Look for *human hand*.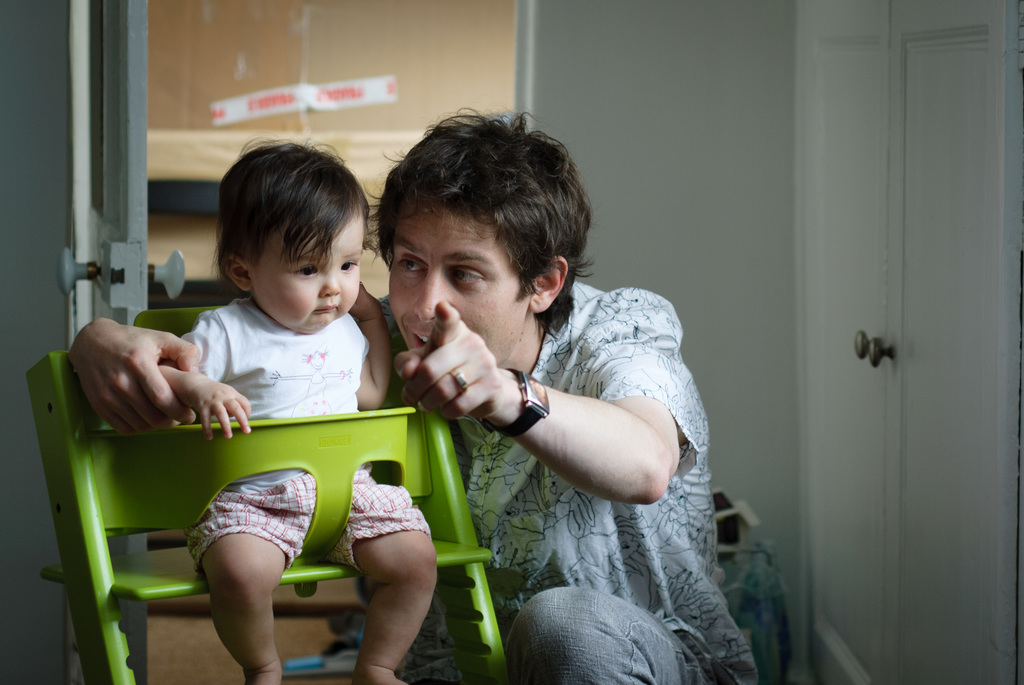
Found: left=346, top=278, right=387, bottom=324.
